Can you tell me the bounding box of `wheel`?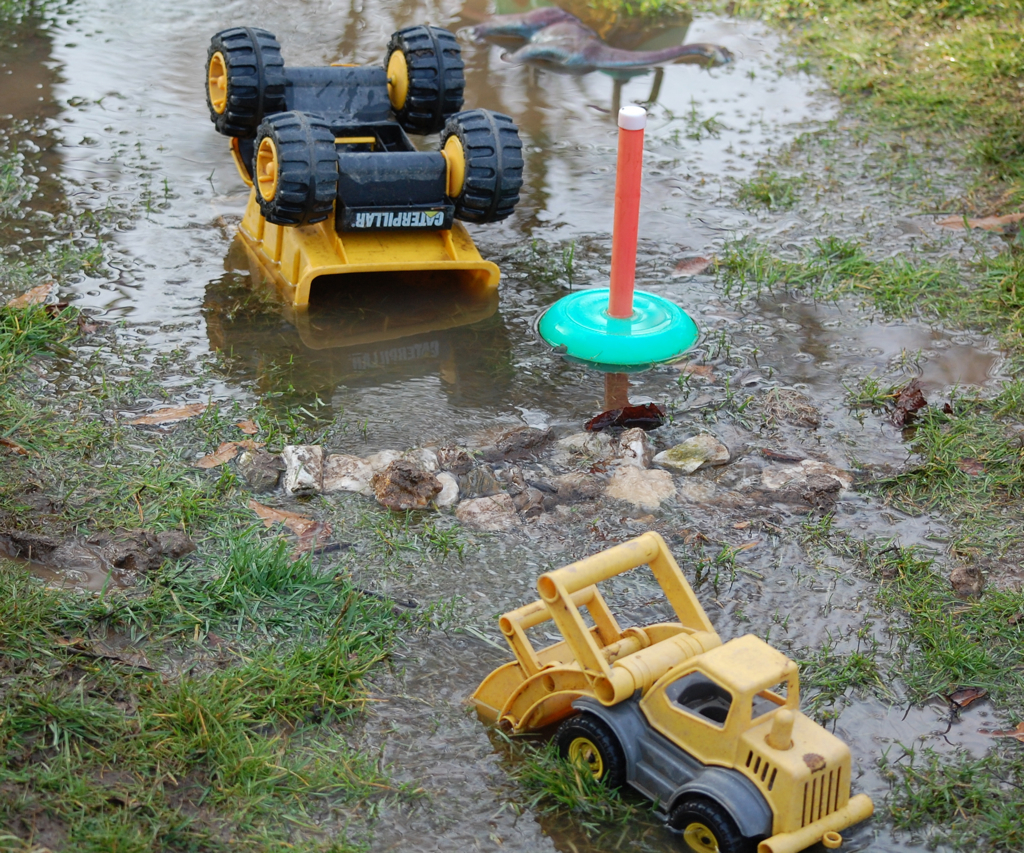
left=251, top=110, right=343, bottom=234.
